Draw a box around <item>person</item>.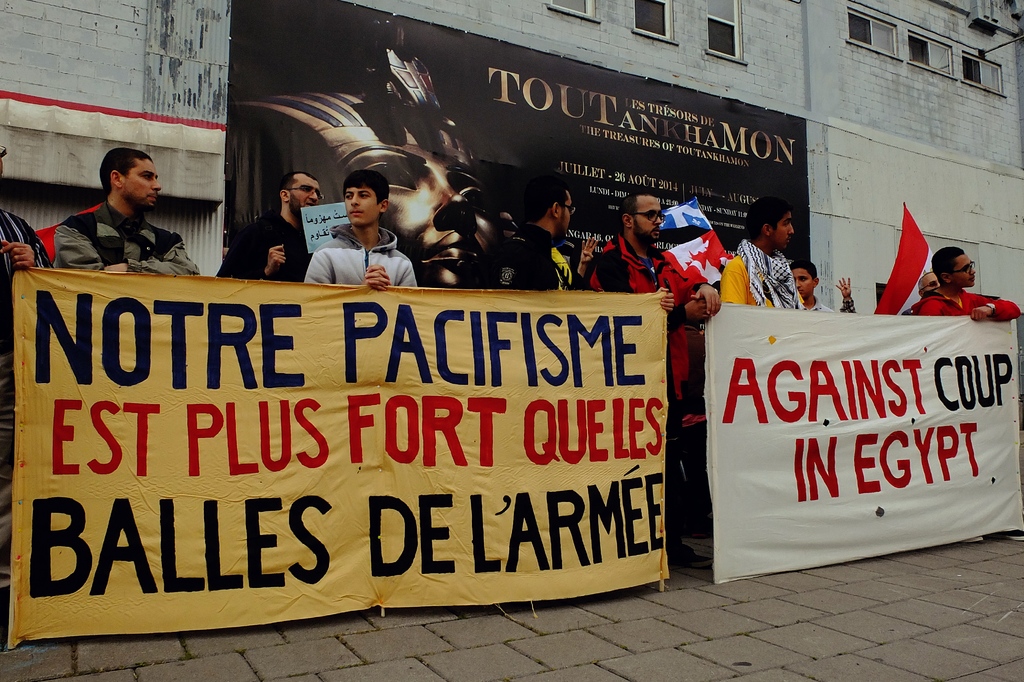
detection(311, 170, 424, 290).
